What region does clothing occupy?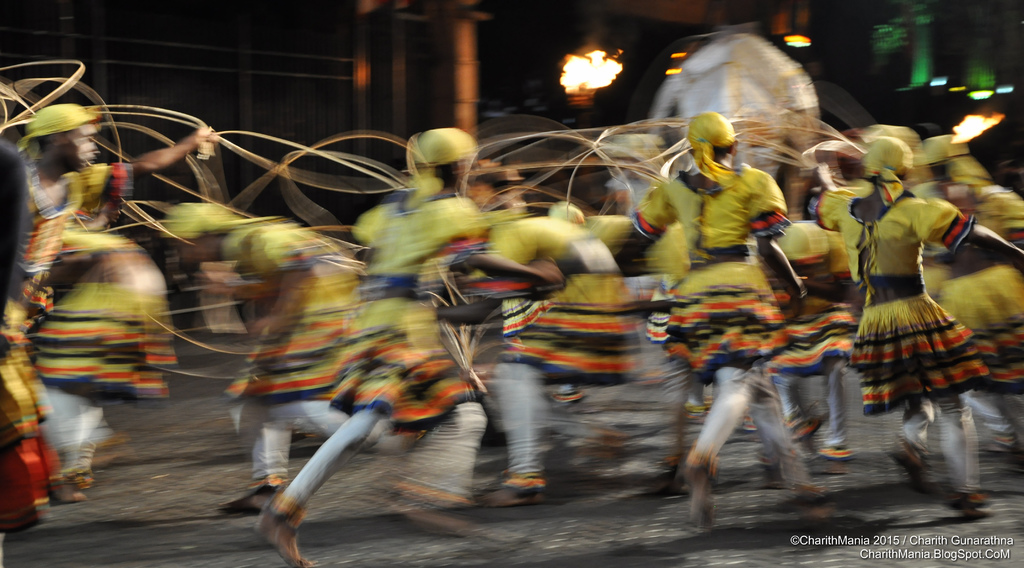
l=628, t=159, r=790, b=378.
